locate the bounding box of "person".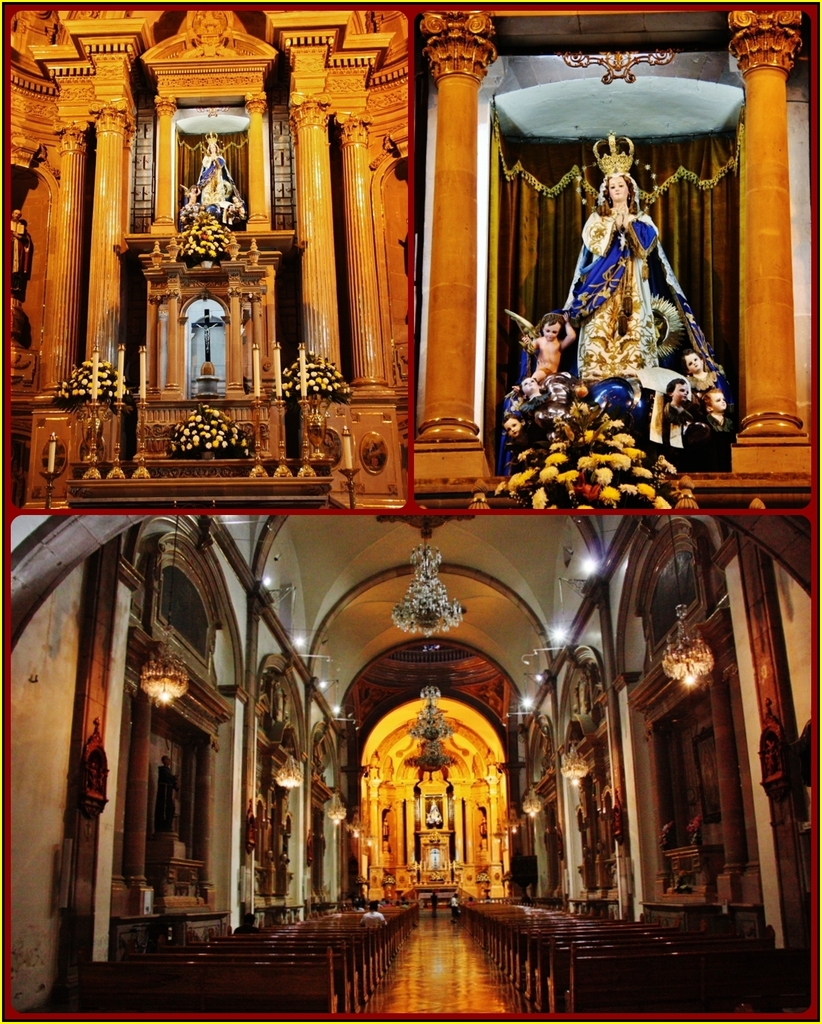
Bounding box: bbox=[233, 914, 258, 933].
